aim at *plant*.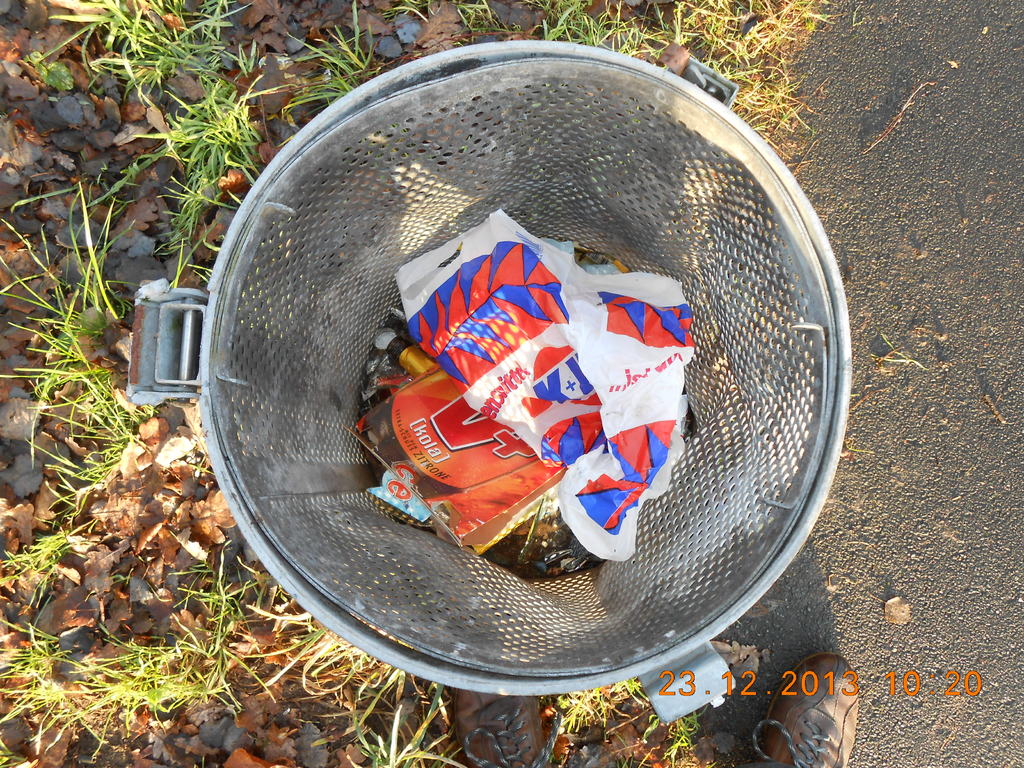
Aimed at (left=244, top=618, right=364, bottom=701).
